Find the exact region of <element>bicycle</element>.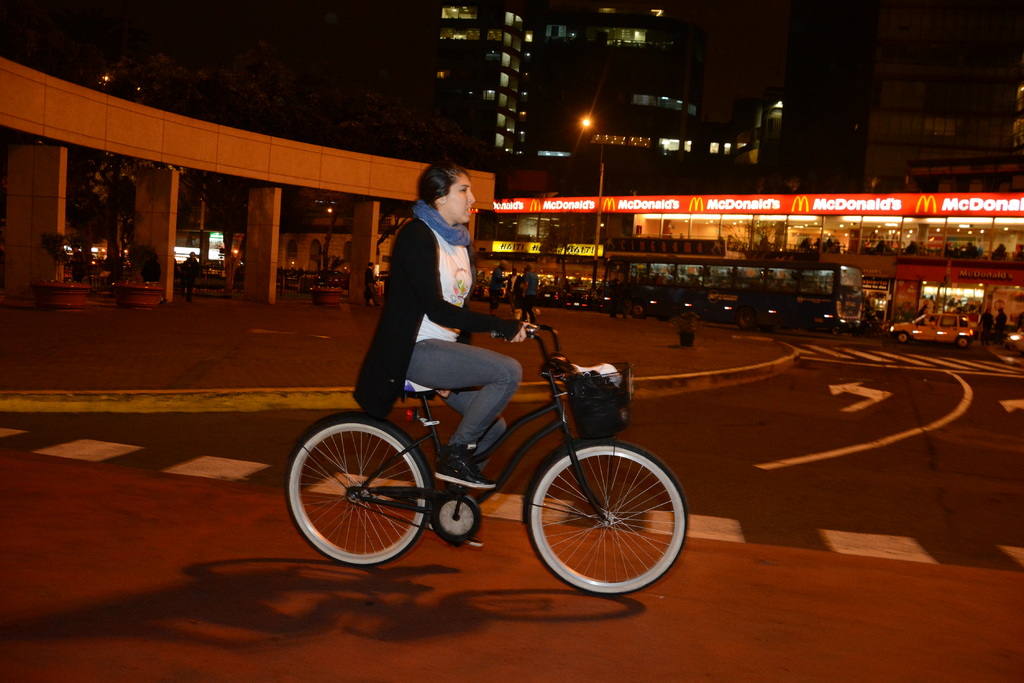
Exact region: 275:314:700:593.
